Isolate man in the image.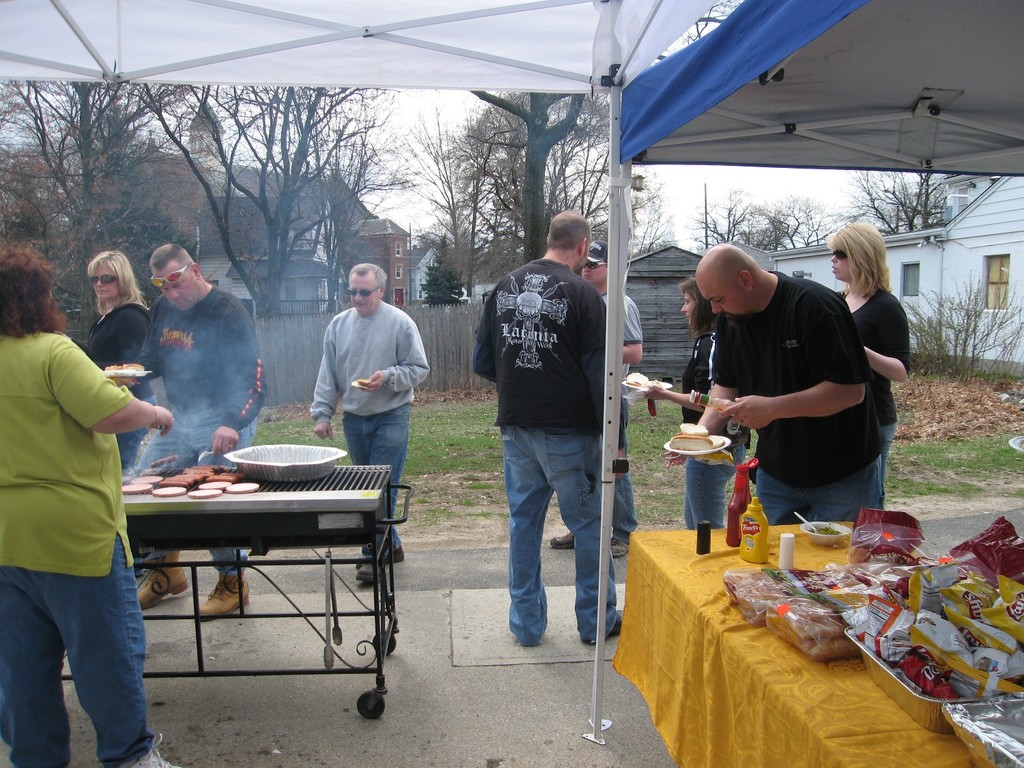
Isolated region: (668, 240, 888, 524).
